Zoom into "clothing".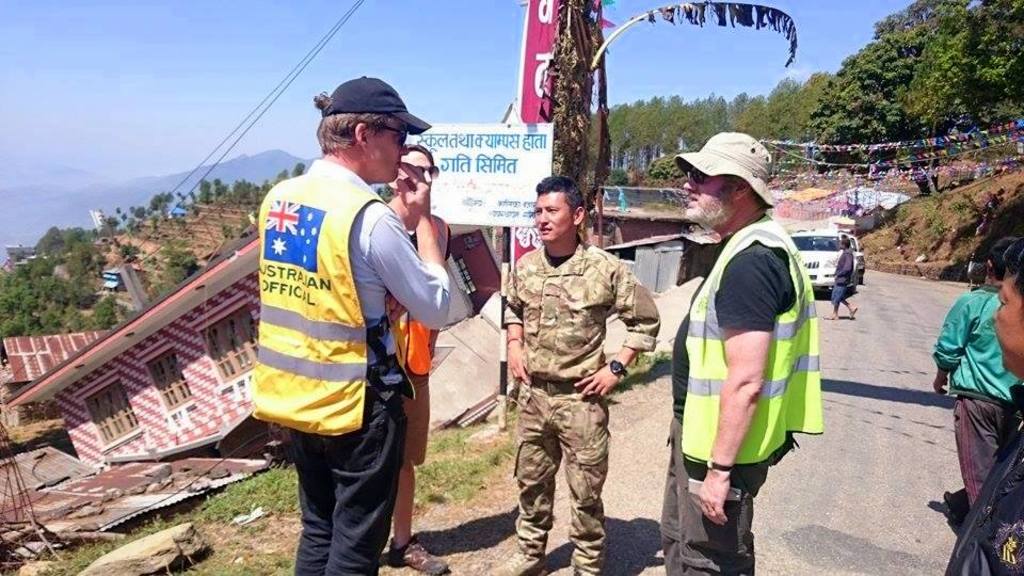
Zoom target: Rect(397, 214, 450, 467).
